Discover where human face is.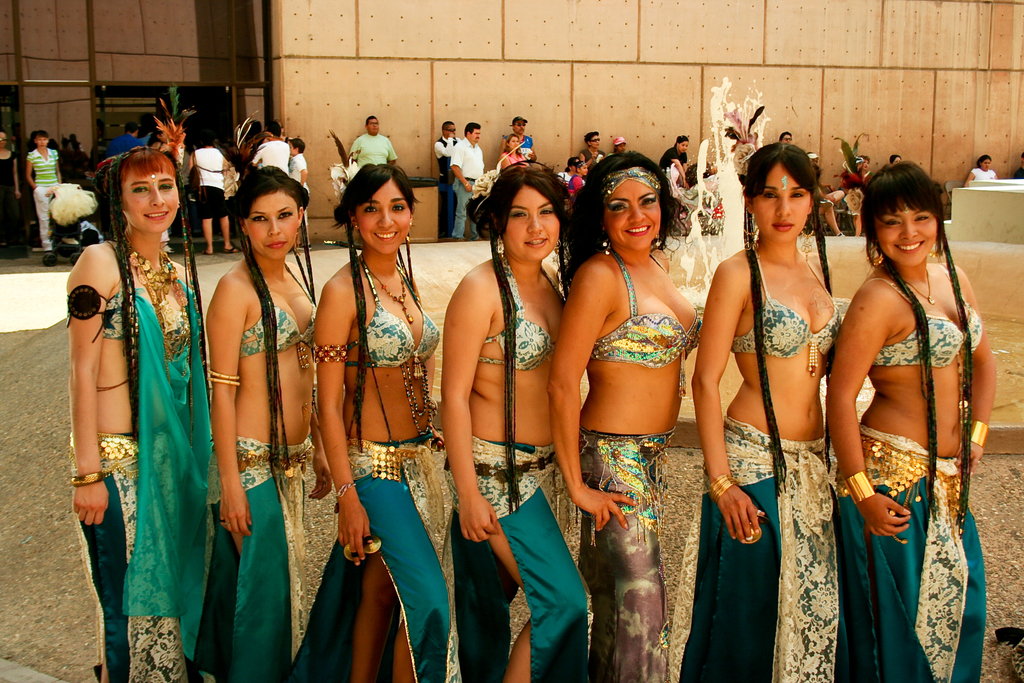
Discovered at <region>979, 160, 991, 172</region>.
